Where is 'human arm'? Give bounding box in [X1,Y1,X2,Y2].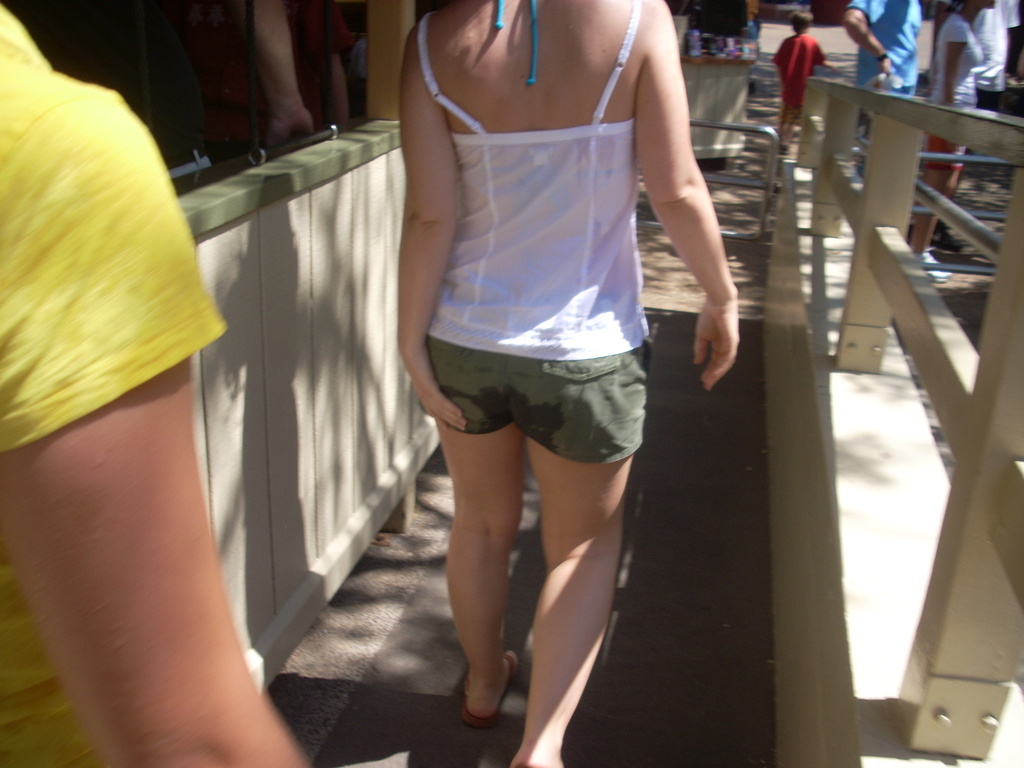
[617,25,739,372].
